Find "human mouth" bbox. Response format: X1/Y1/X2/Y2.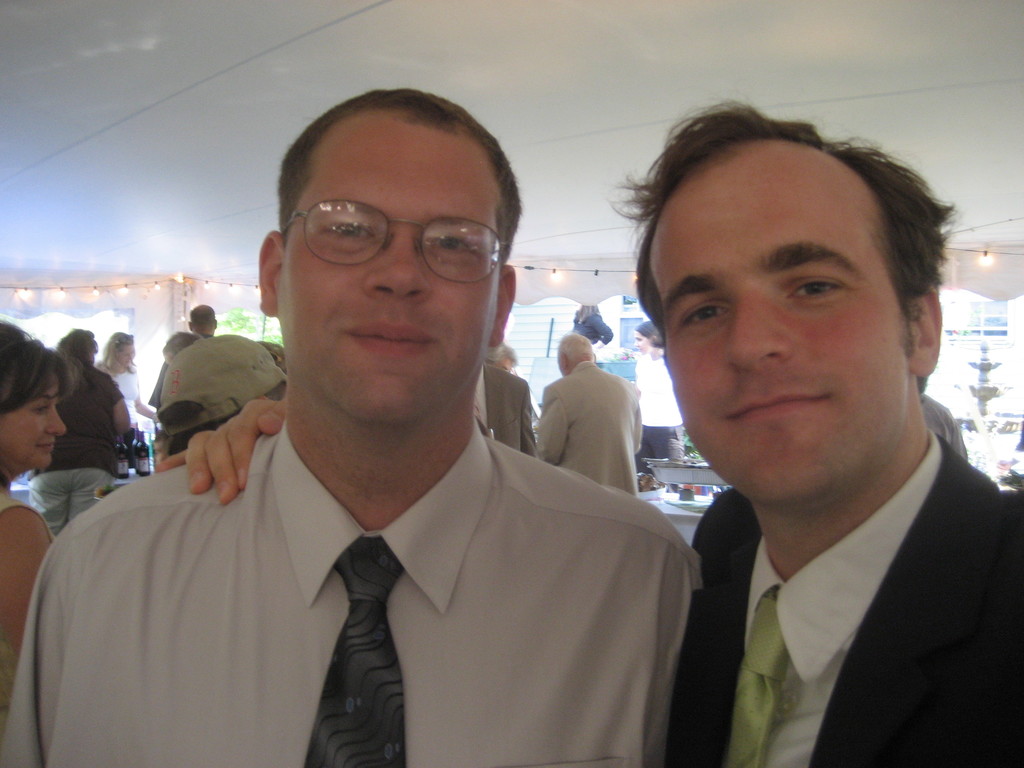
719/392/828/419.
